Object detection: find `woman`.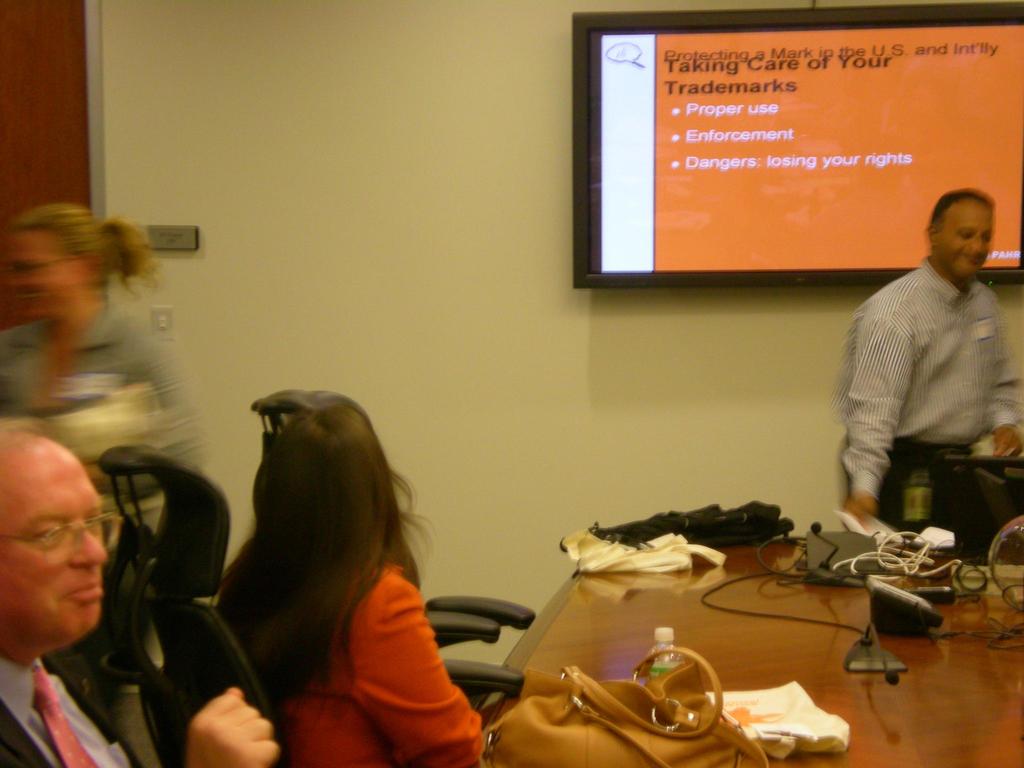
detection(148, 364, 480, 767).
